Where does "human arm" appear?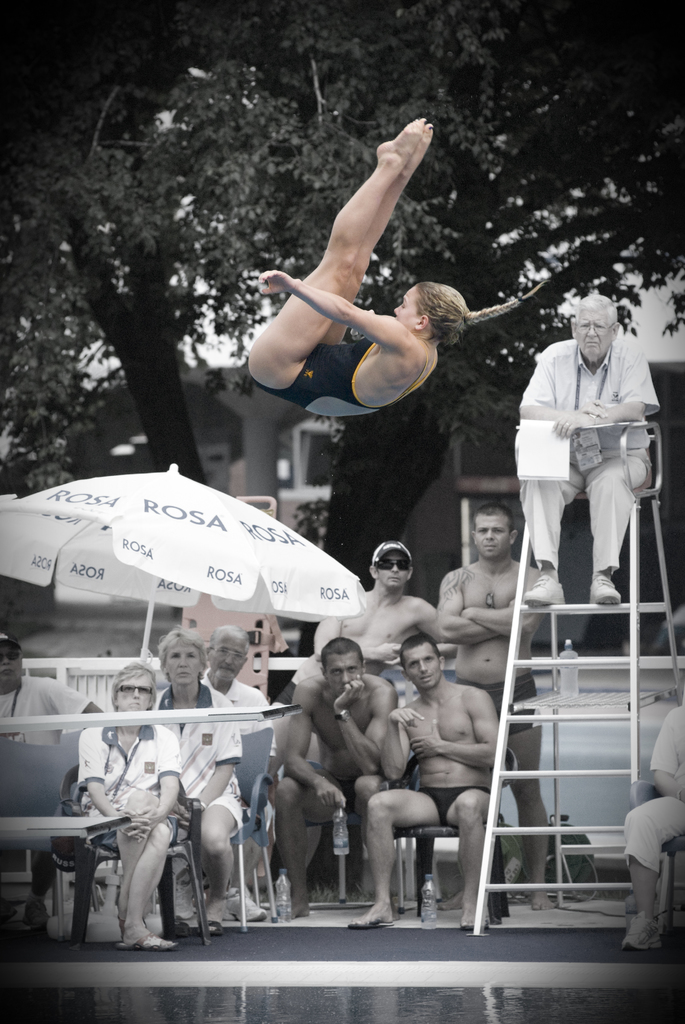
Appears at left=197, top=730, right=226, bottom=805.
